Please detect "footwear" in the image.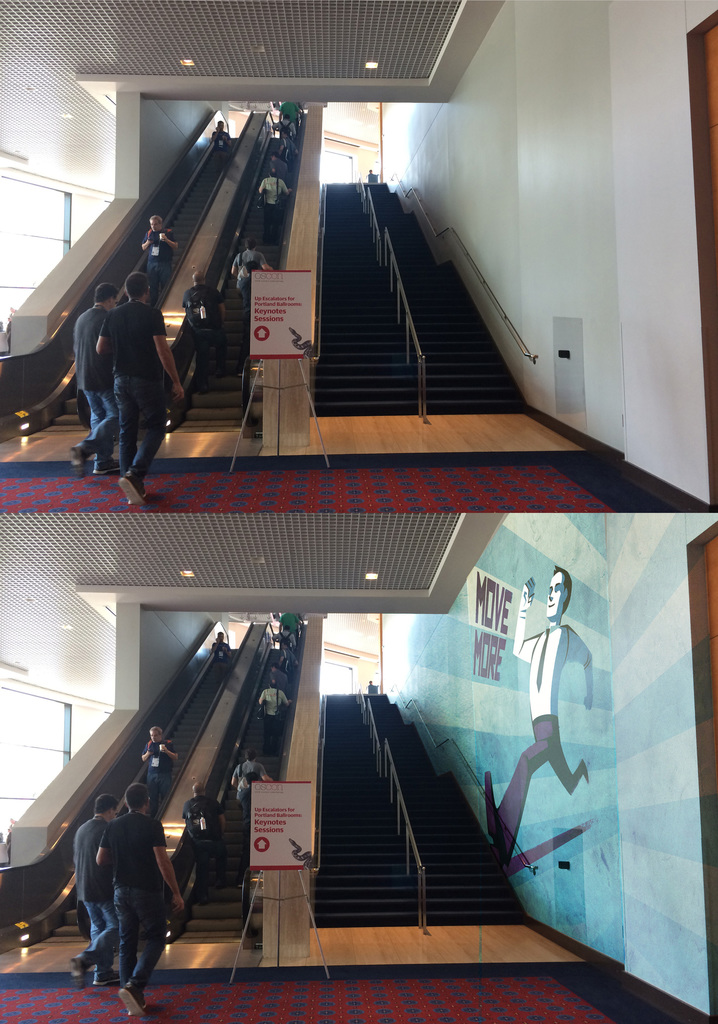
69:955:86:988.
